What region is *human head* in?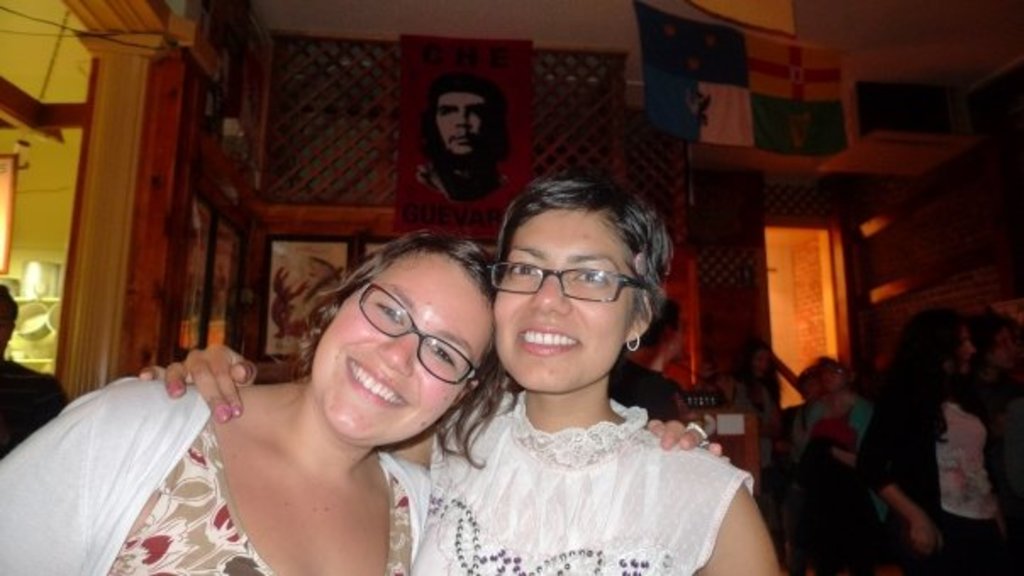
select_region(492, 159, 673, 393).
